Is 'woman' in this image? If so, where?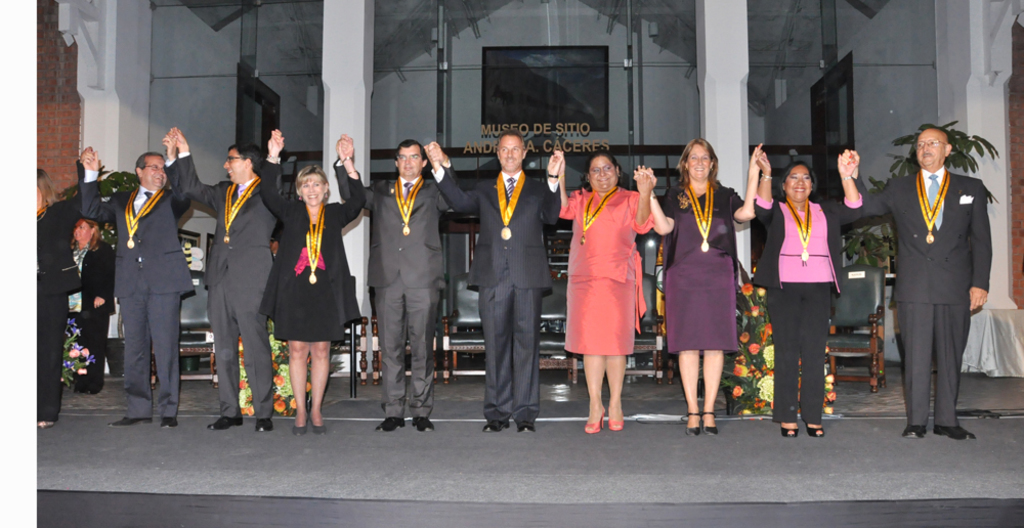
Yes, at left=554, top=149, right=656, bottom=435.
